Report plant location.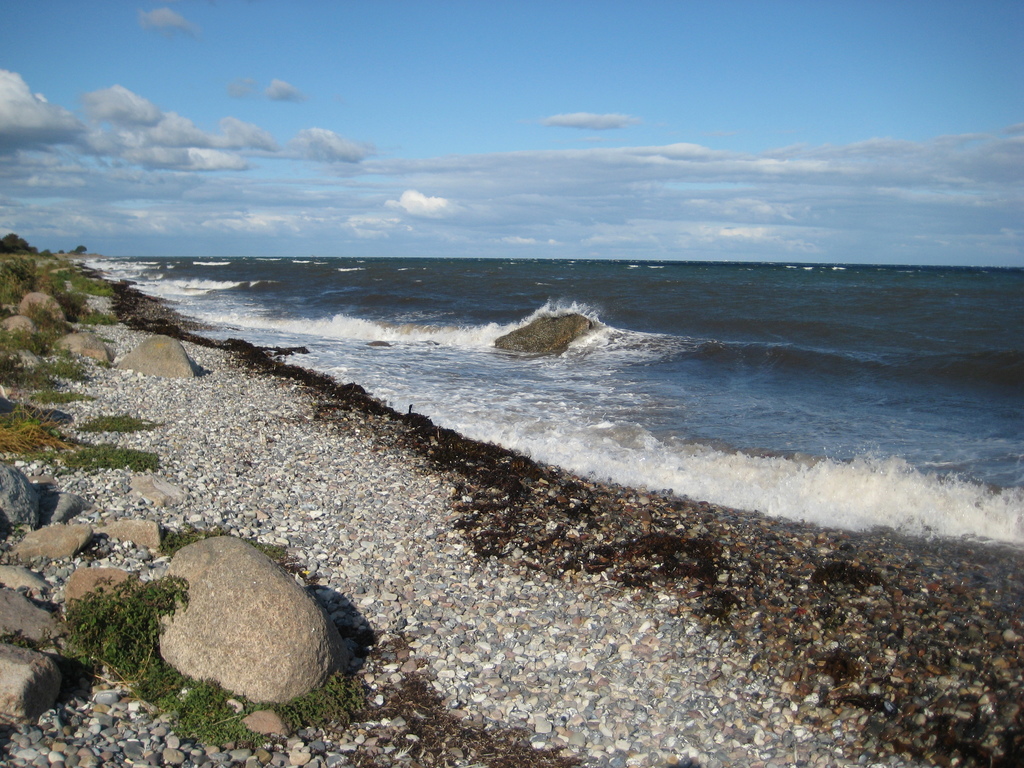
Report: {"x1": 247, "y1": 534, "x2": 284, "y2": 561}.
